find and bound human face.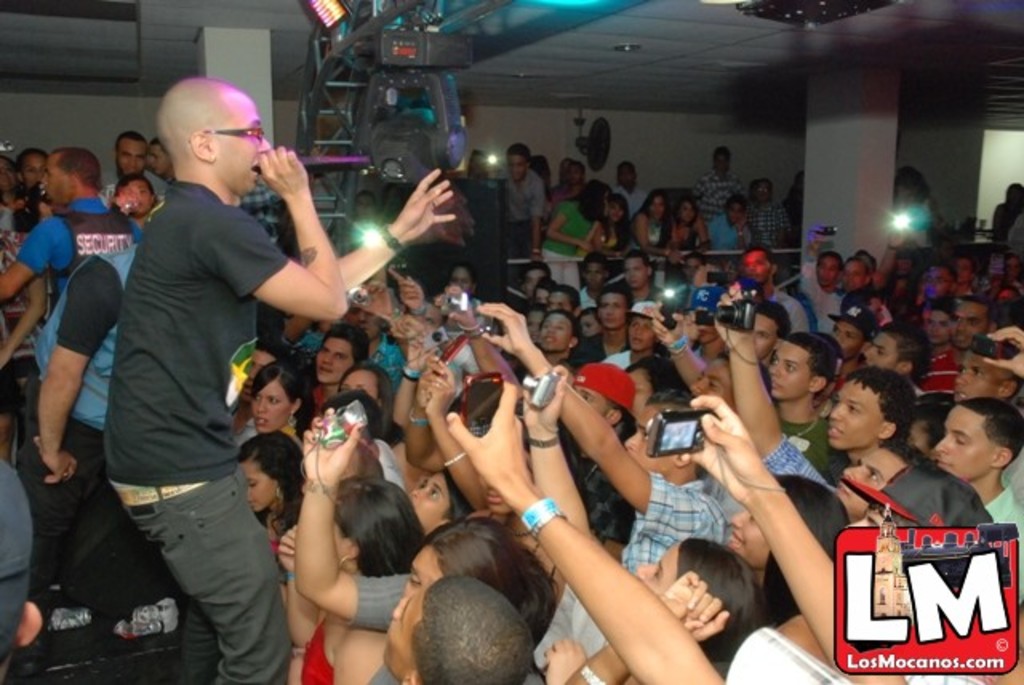
Bound: box=[210, 91, 274, 194].
